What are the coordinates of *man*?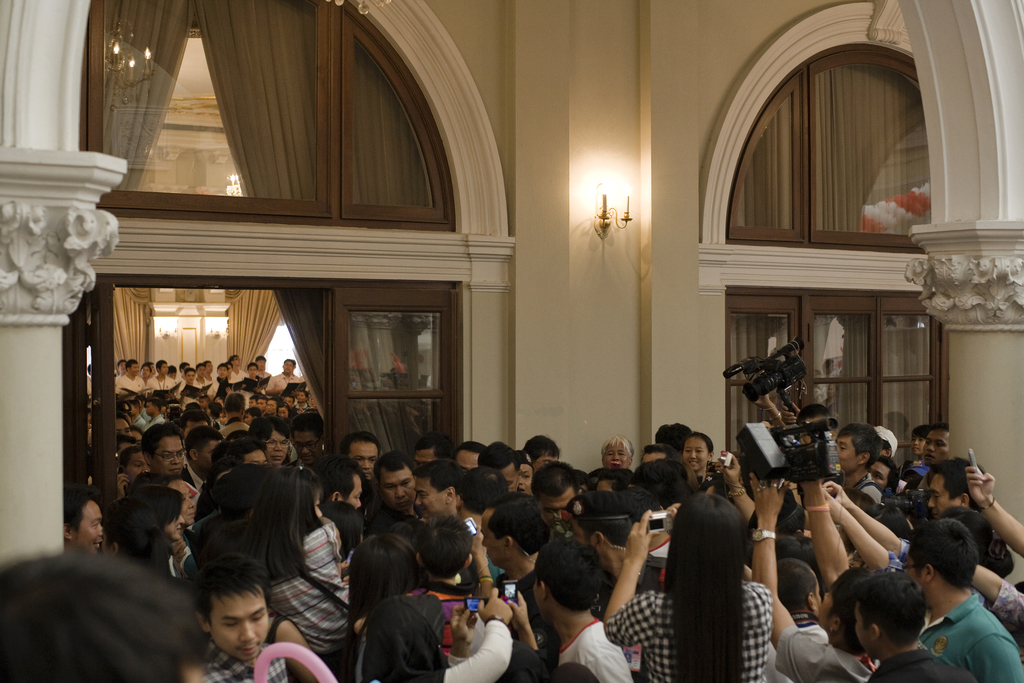
{"x1": 181, "y1": 420, "x2": 234, "y2": 490}.
